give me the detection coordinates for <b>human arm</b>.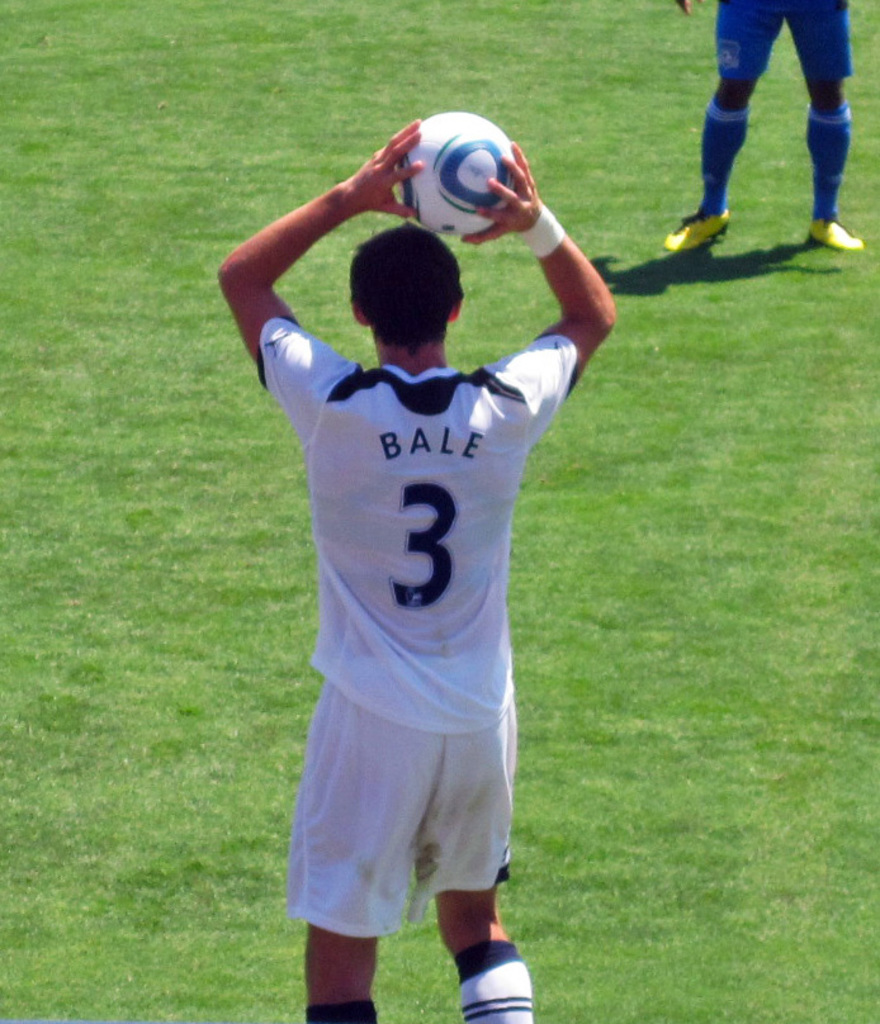
bbox(214, 141, 429, 337).
